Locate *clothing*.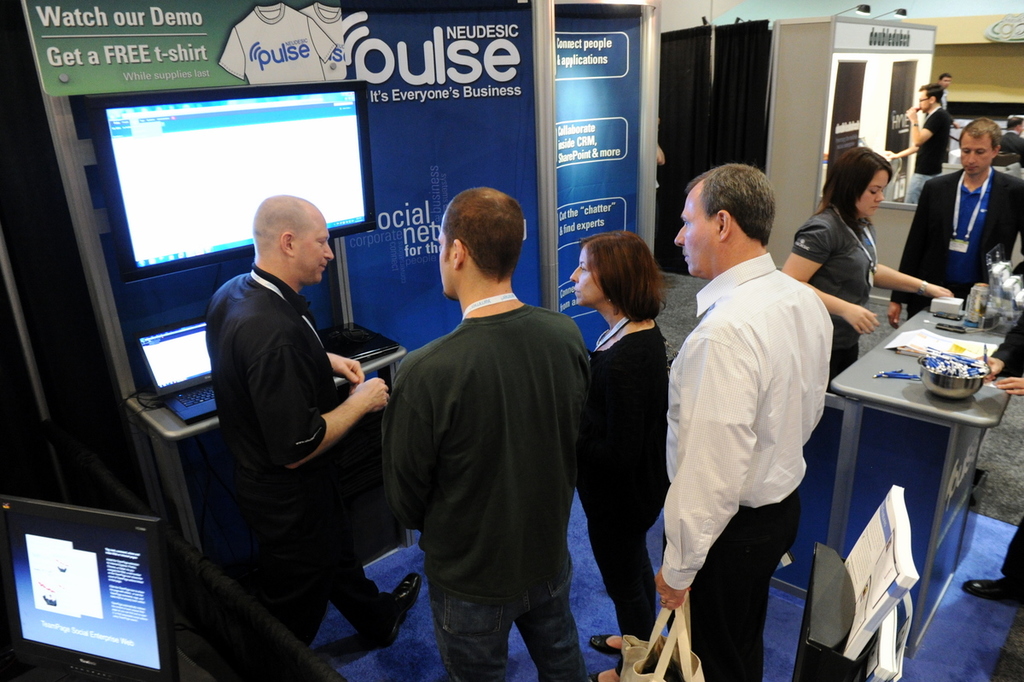
Bounding box: l=574, t=330, r=670, b=638.
